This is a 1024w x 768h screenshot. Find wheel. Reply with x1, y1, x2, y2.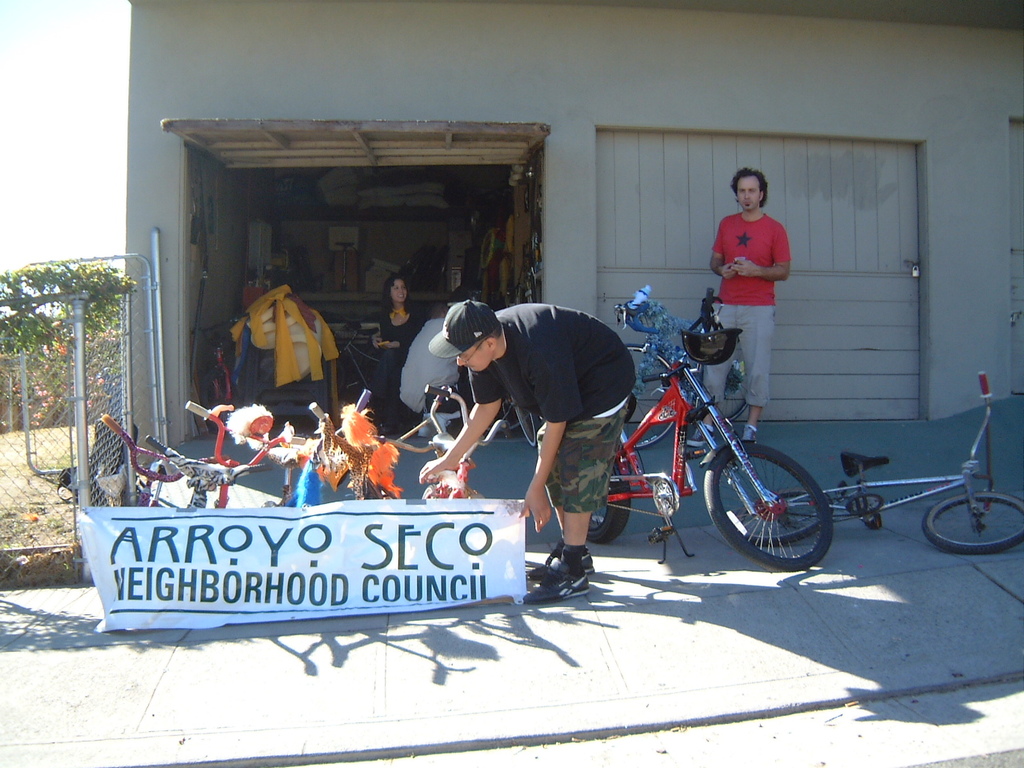
922, 494, 1023, 554.
